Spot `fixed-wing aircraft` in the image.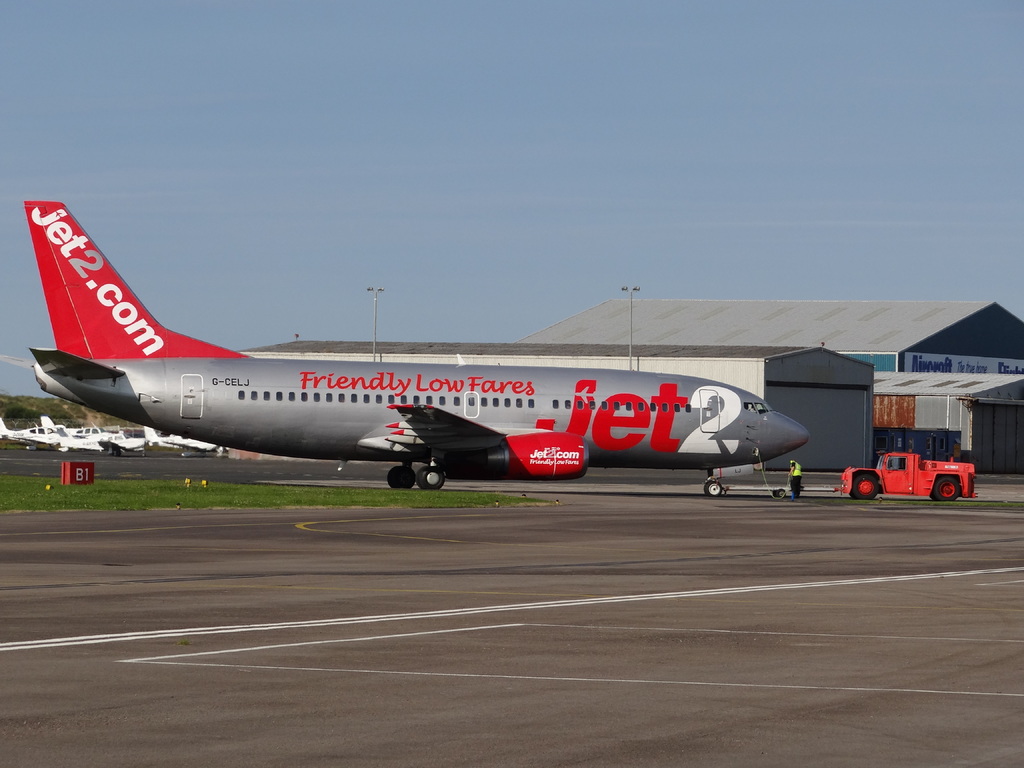
`fixed-wing aircraft` found at (left=25, top=204, right=816, bottom=495).
